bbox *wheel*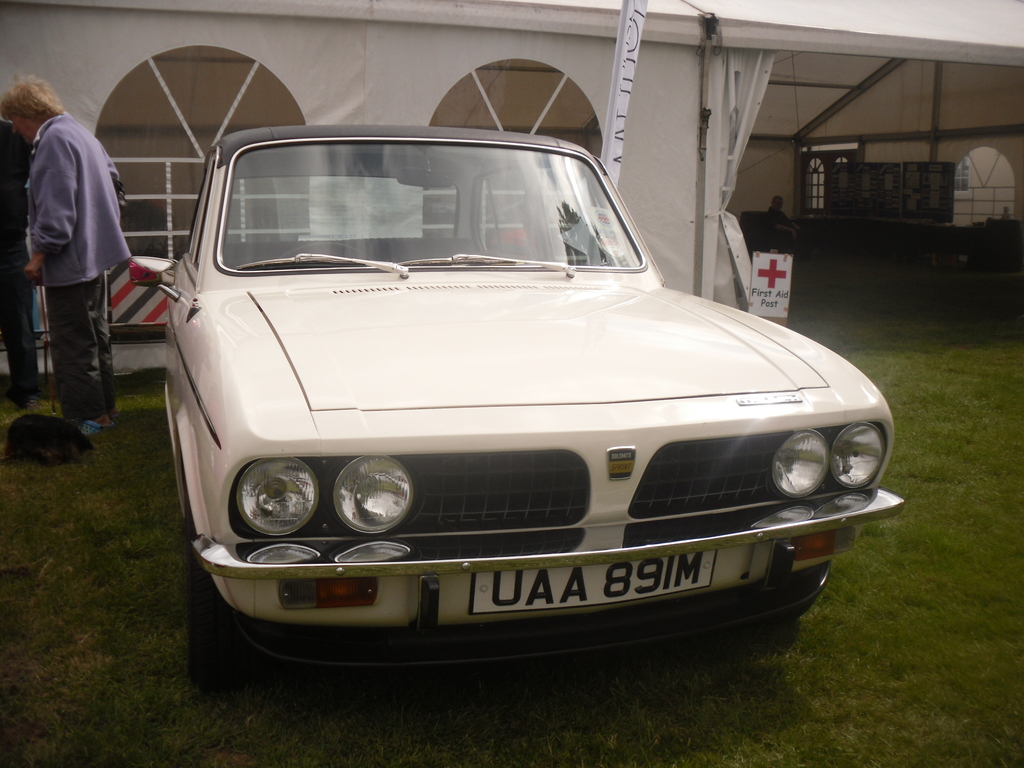
locate(185, 491, 250, 692)
